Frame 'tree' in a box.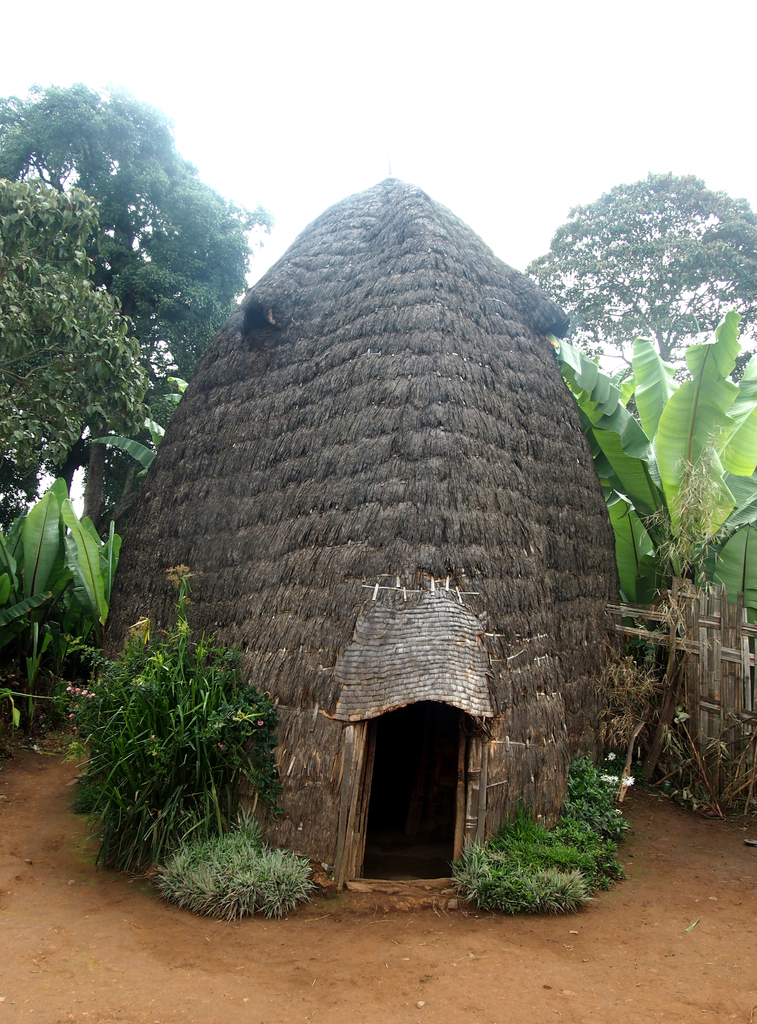
0:77:248:545.
